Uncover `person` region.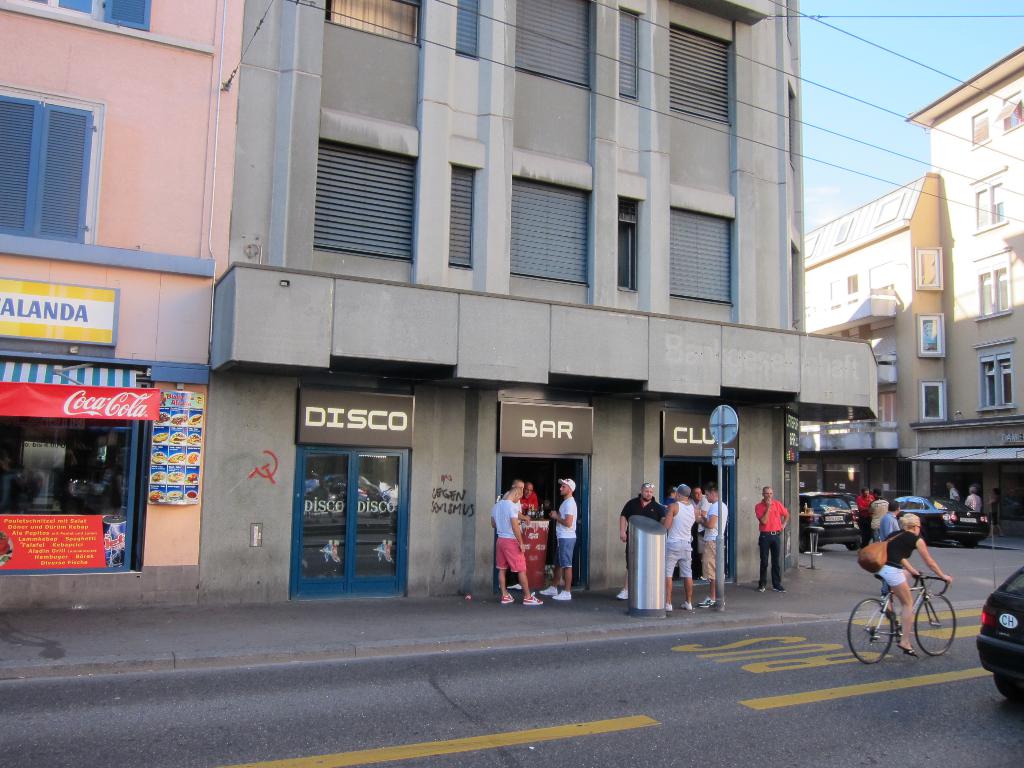
Uncovered: bbox(872, 506, 900, 549).
